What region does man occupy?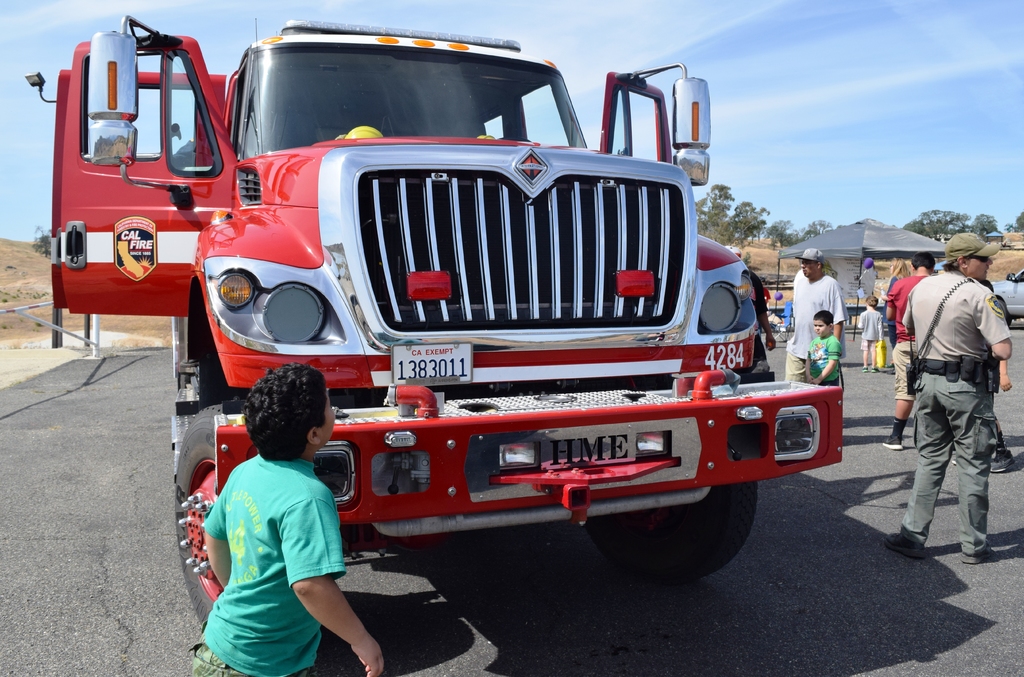
bbox(892, 230, 1013, 578).
